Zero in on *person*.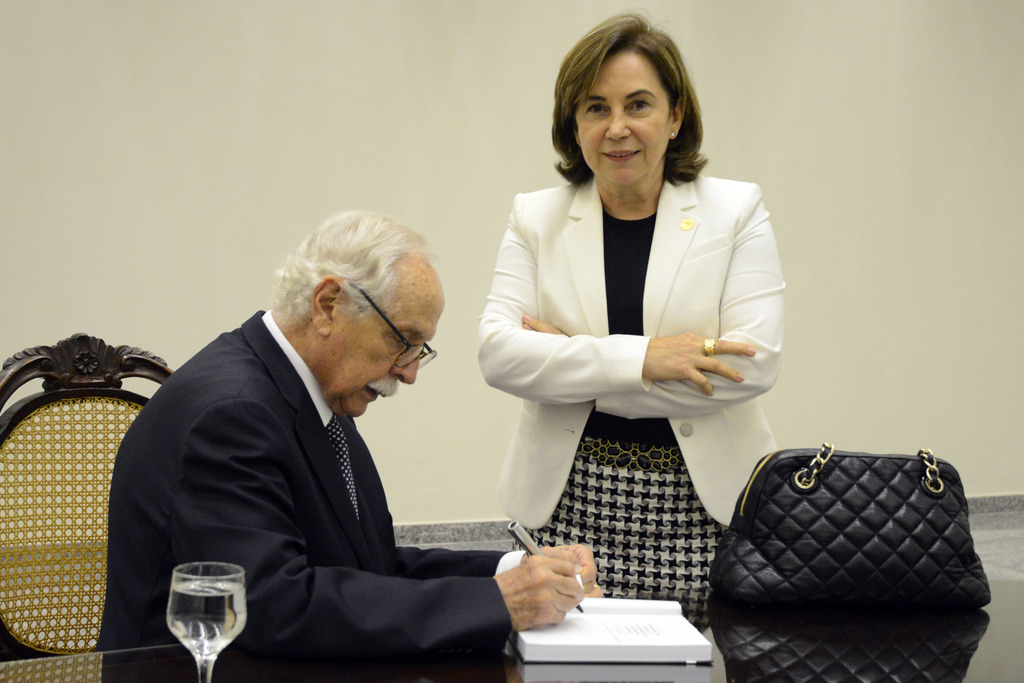
Zeroed in: bbox=[477, 13, 789, 636].
